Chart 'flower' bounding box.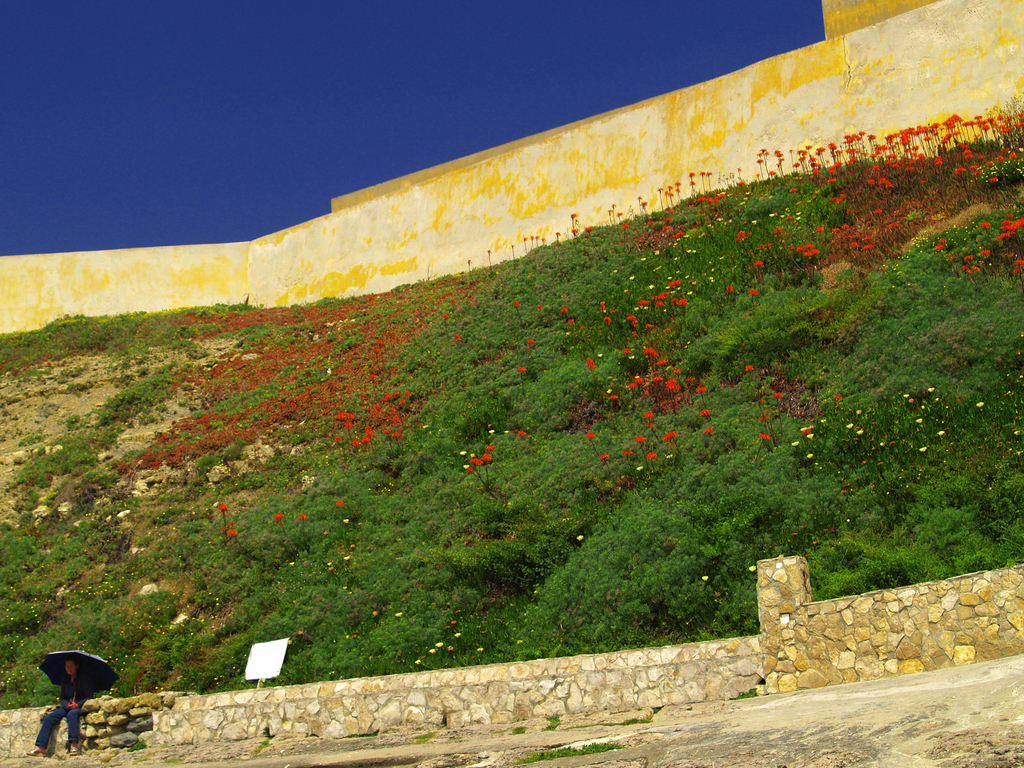
Charted: [x1=804, y1=432, x2=810, y2=437].
